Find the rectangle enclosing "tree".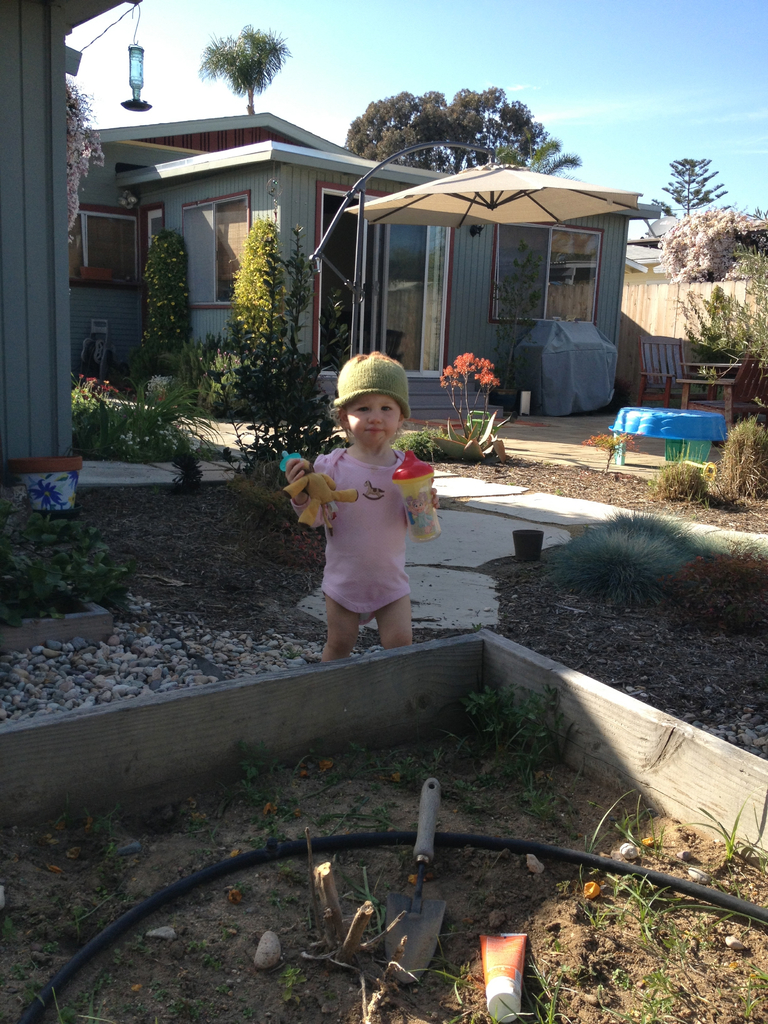
492,137,585,184.
